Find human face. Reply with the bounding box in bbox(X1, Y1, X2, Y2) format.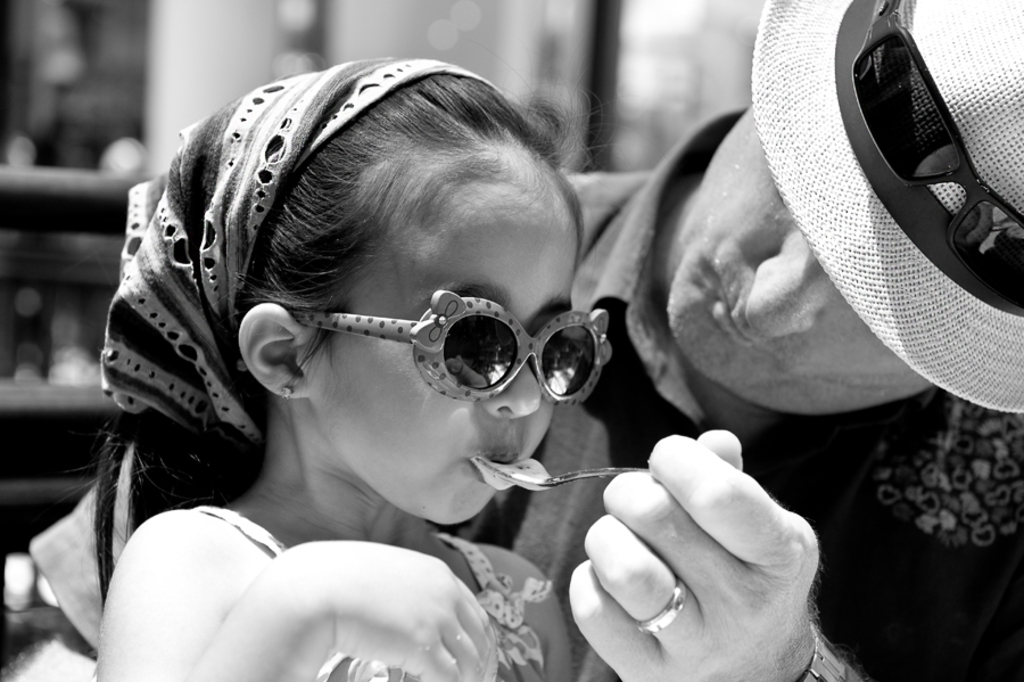
bbox(308, 183, 580, 525).
